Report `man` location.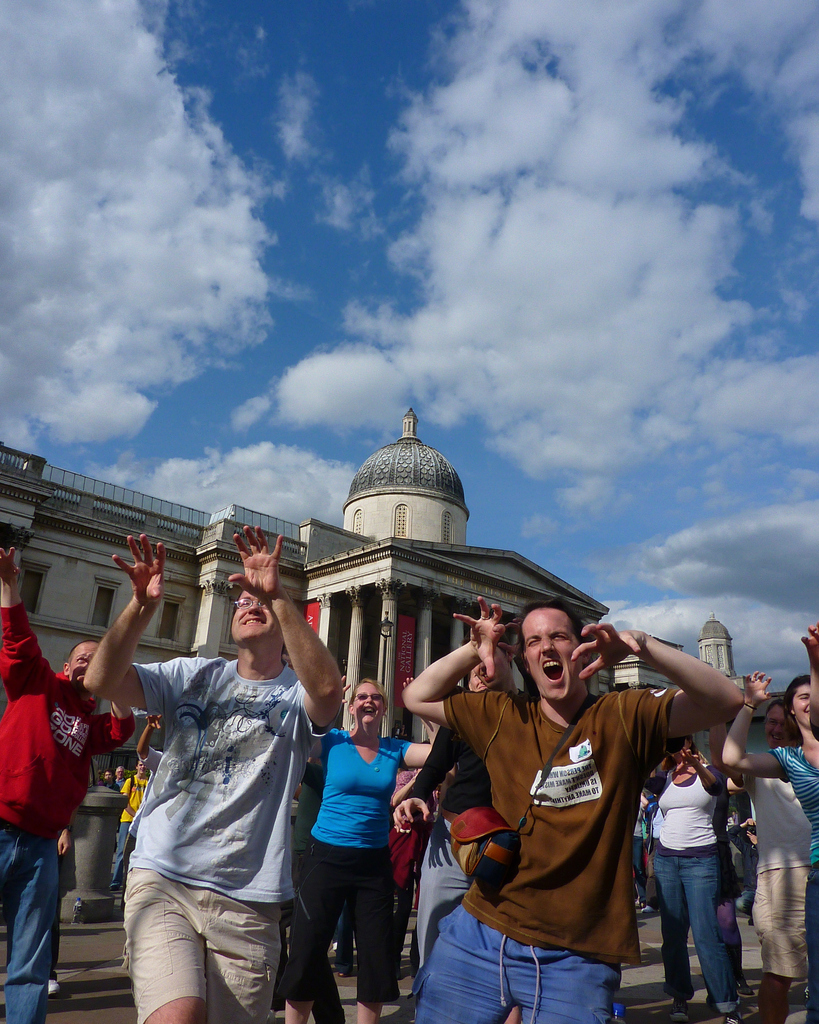
Report: Rect(404, 597, 752, 1023).
